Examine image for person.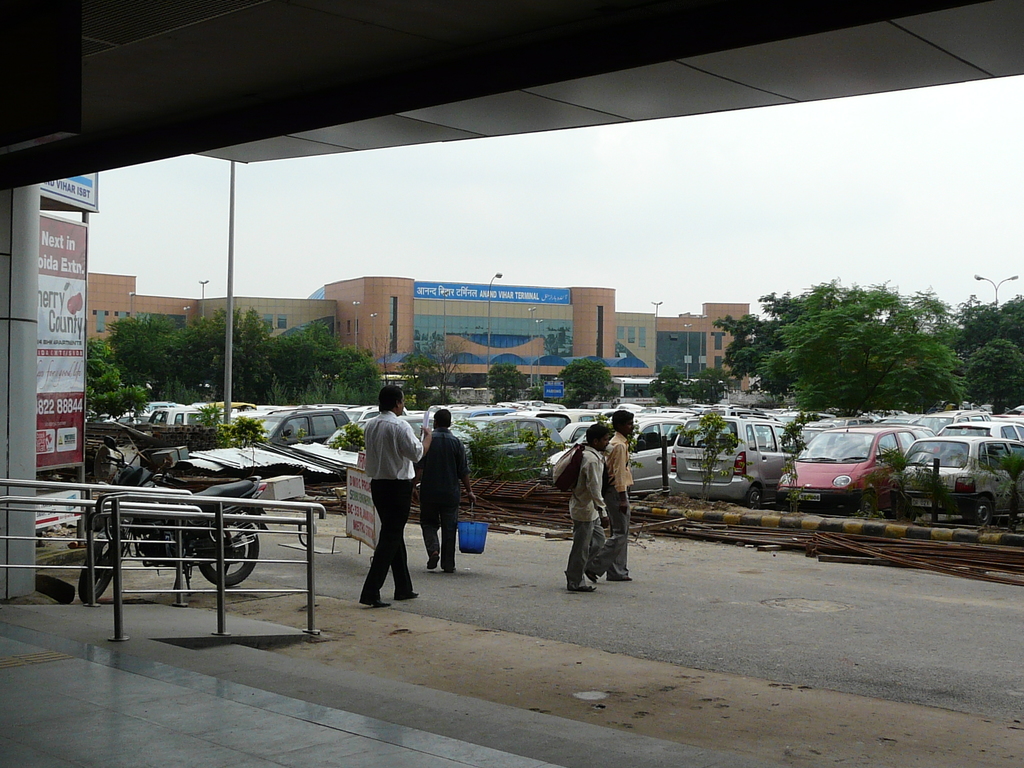
Examination result: {"left": 584, "top": 408, "right": 635, "bottom": 581}.
